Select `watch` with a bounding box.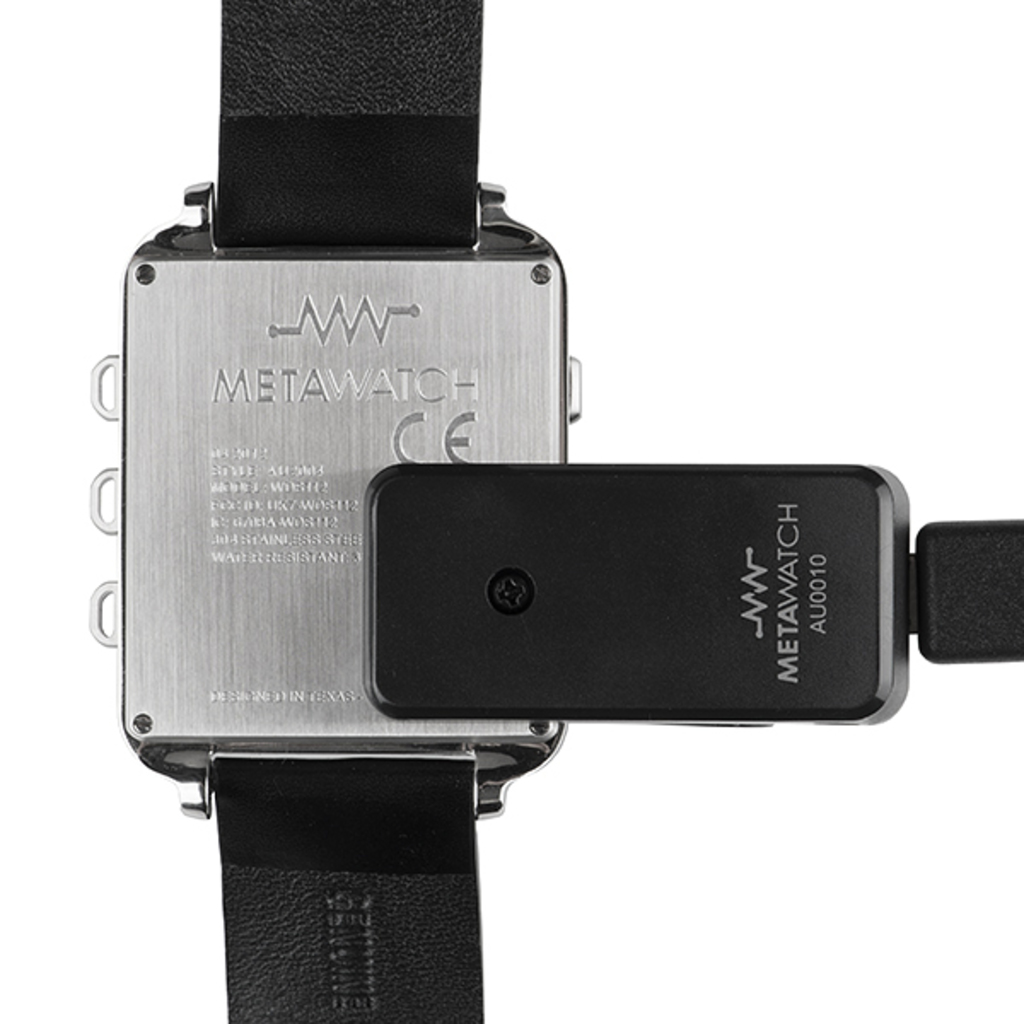
[85, 0, 579, 1022].
